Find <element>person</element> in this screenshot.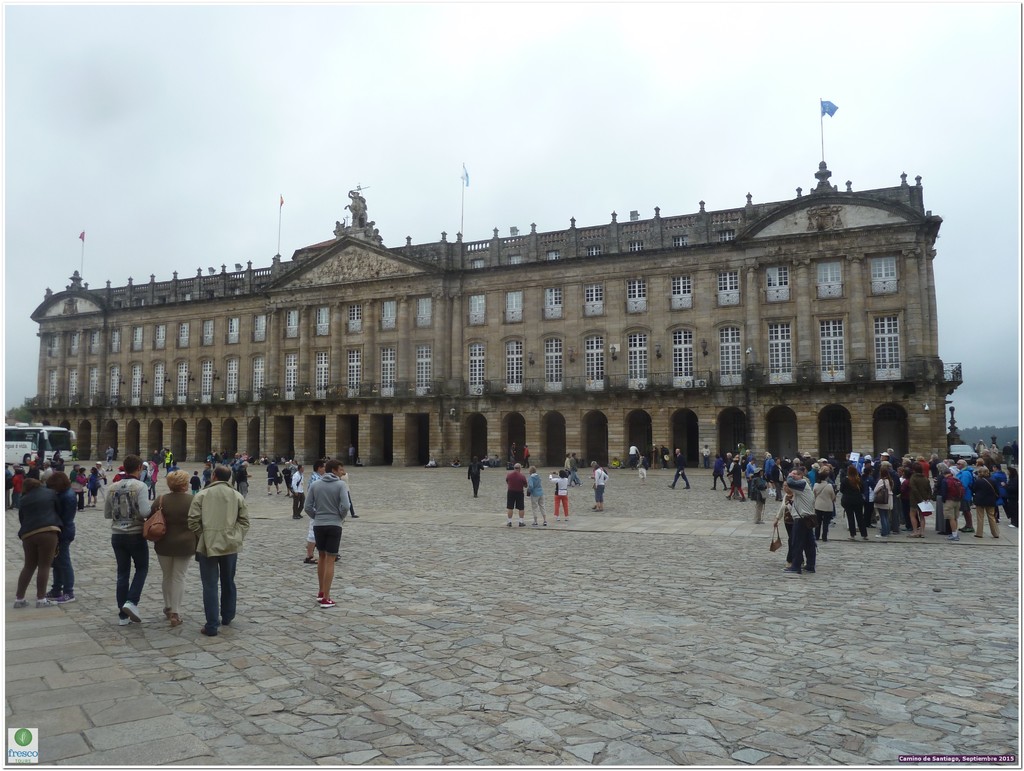
The bounding box for <element>person</element> is 700, 443, 710, 467.
